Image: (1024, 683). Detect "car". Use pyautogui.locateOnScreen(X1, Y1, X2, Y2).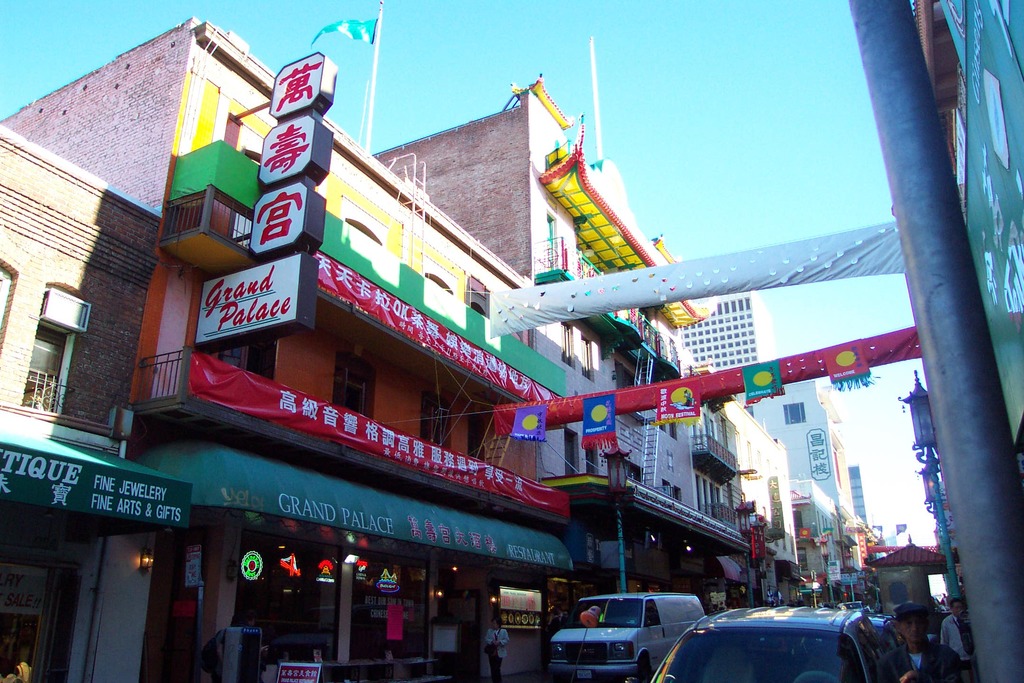
pyautogui.locateOnScreen(874, 607, 908, 645).
